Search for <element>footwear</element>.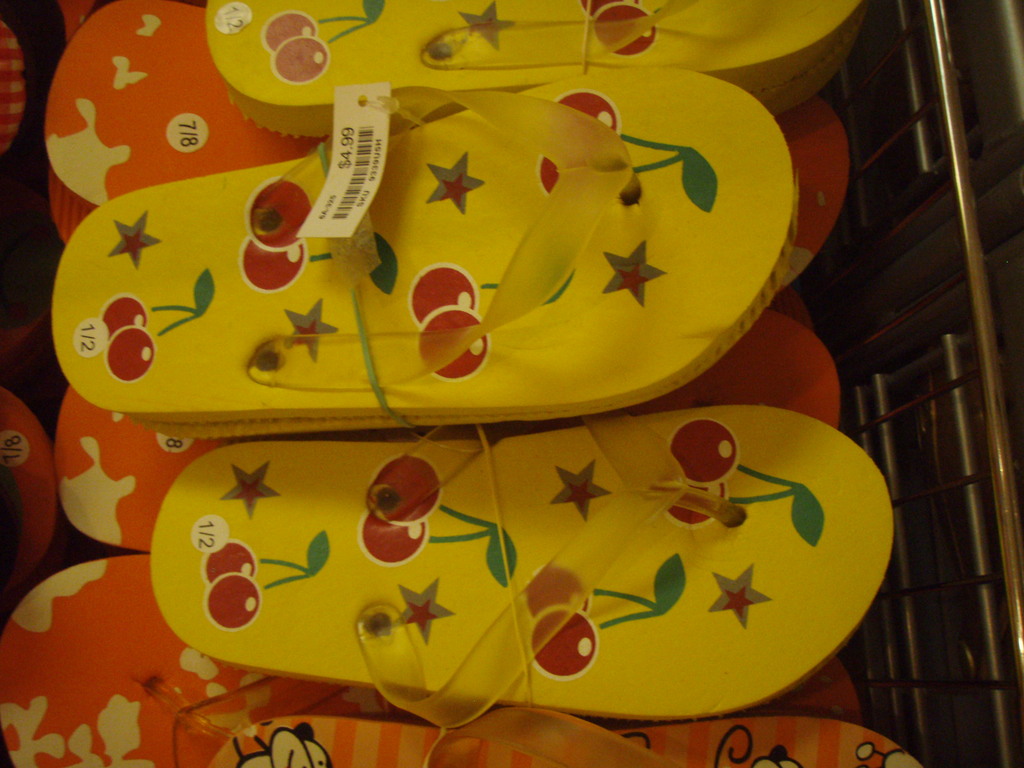
Found at bbox=[149, 406, 900, 732].
